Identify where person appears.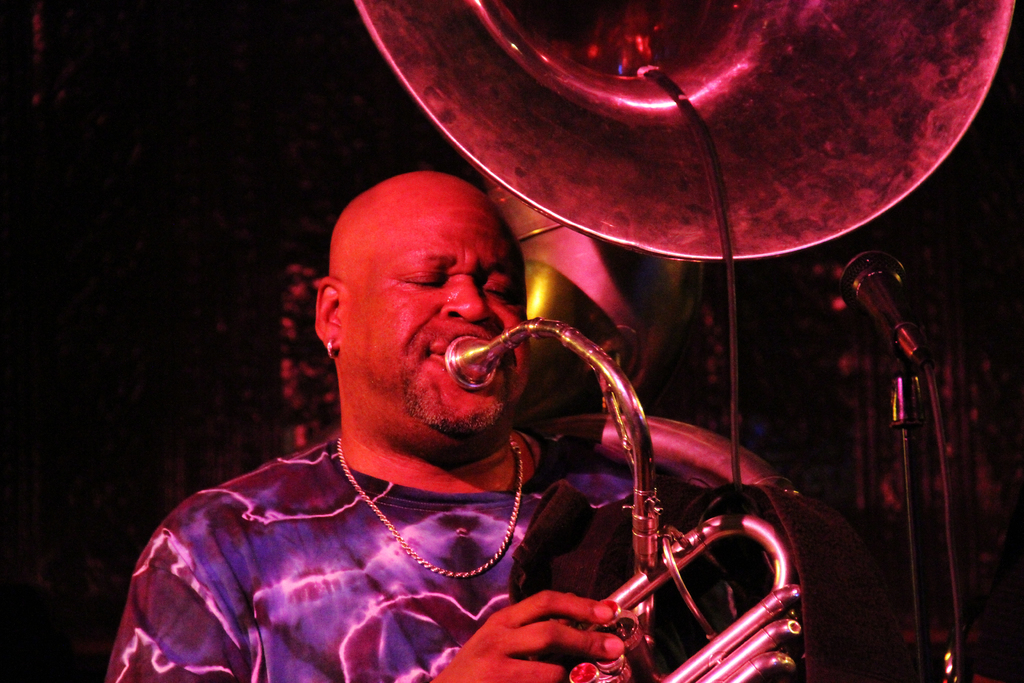
Appears at box=[132, 108, 703, 682].
